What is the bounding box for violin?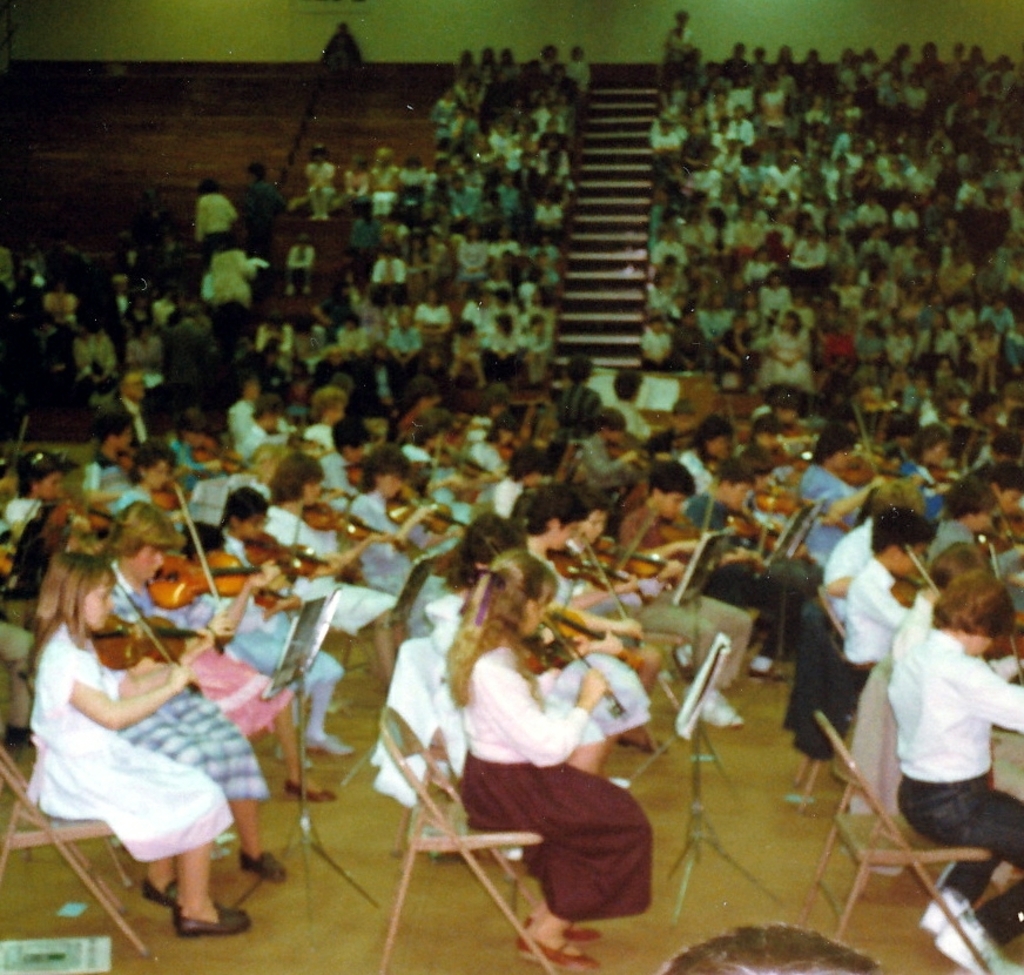
390 477 474 552.
